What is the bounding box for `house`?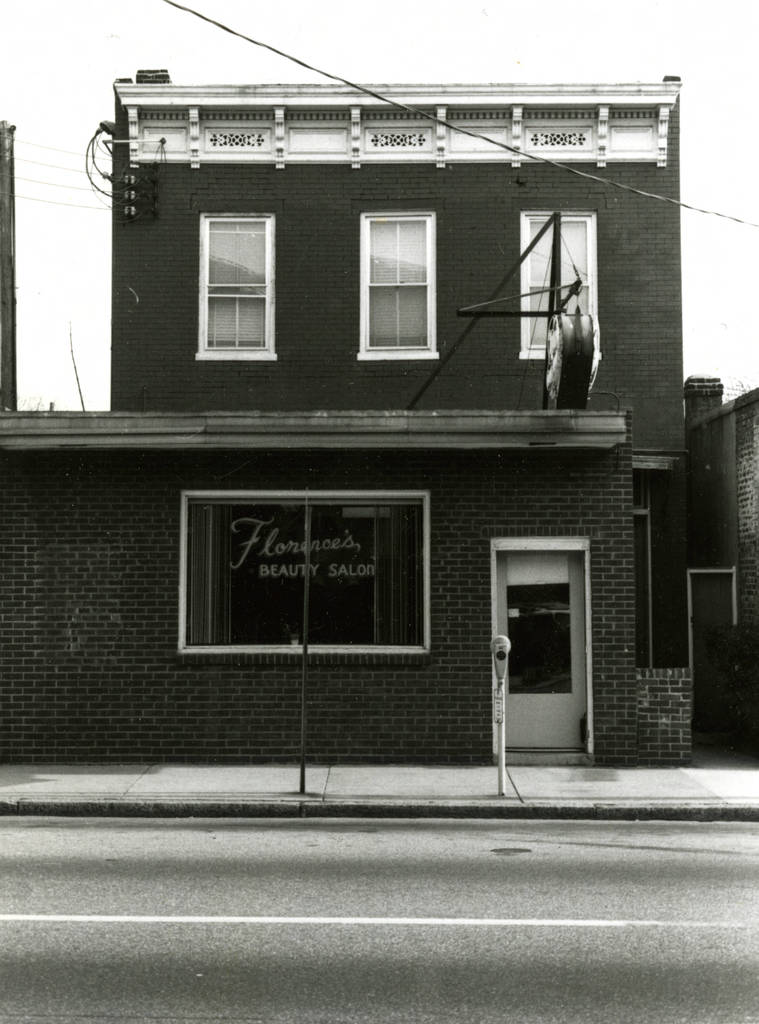
Rect(0, 70, 758, 767).
